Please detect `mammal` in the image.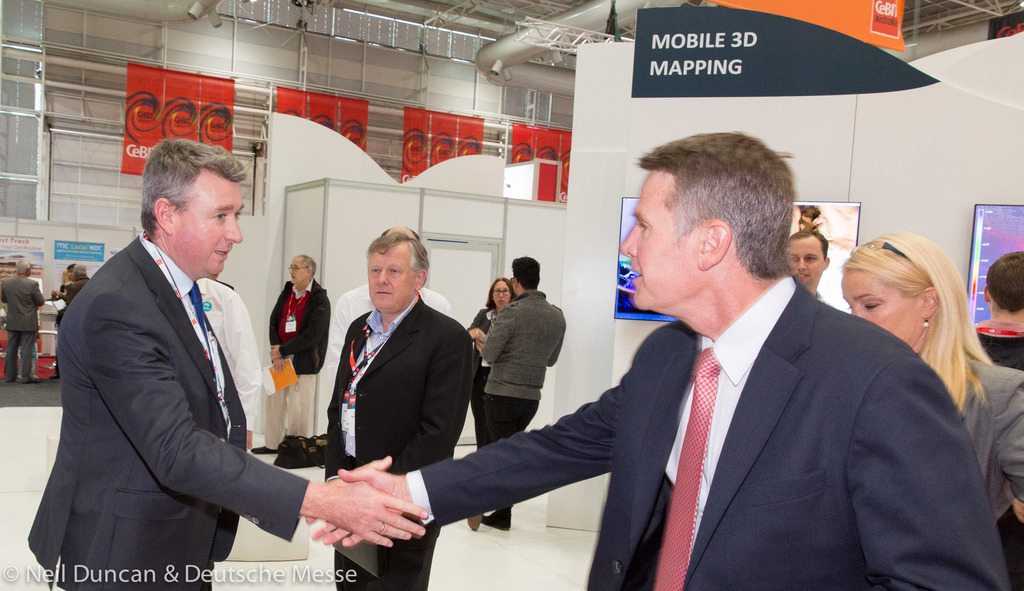
bbox=[50, 263, 72, 305].
